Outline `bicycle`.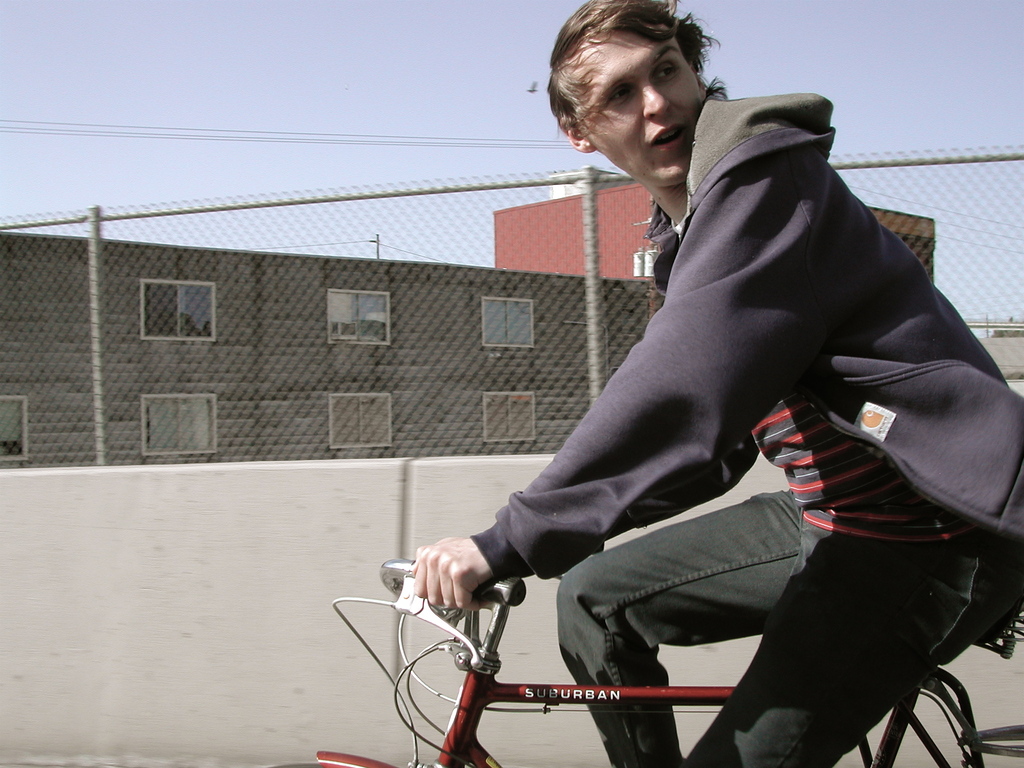
Outline: bbox=(268, 557, 1023, 767).
